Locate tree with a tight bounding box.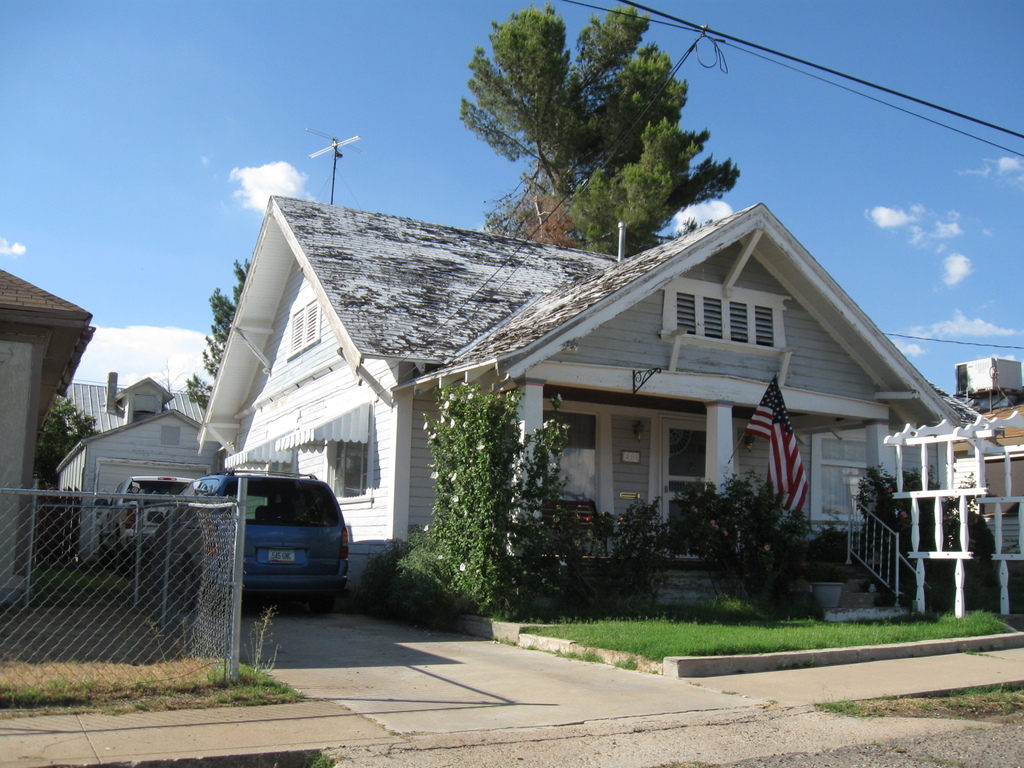
BBox(438, 12, 746, 260).
